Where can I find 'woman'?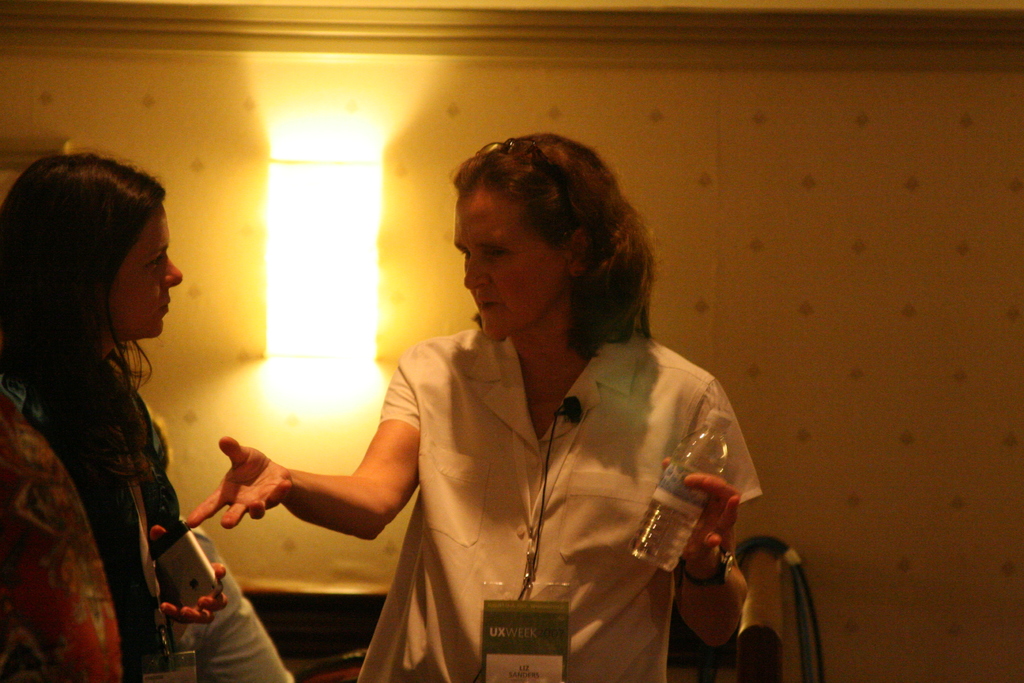
You can find it at box(0, 145, 225, 682).
